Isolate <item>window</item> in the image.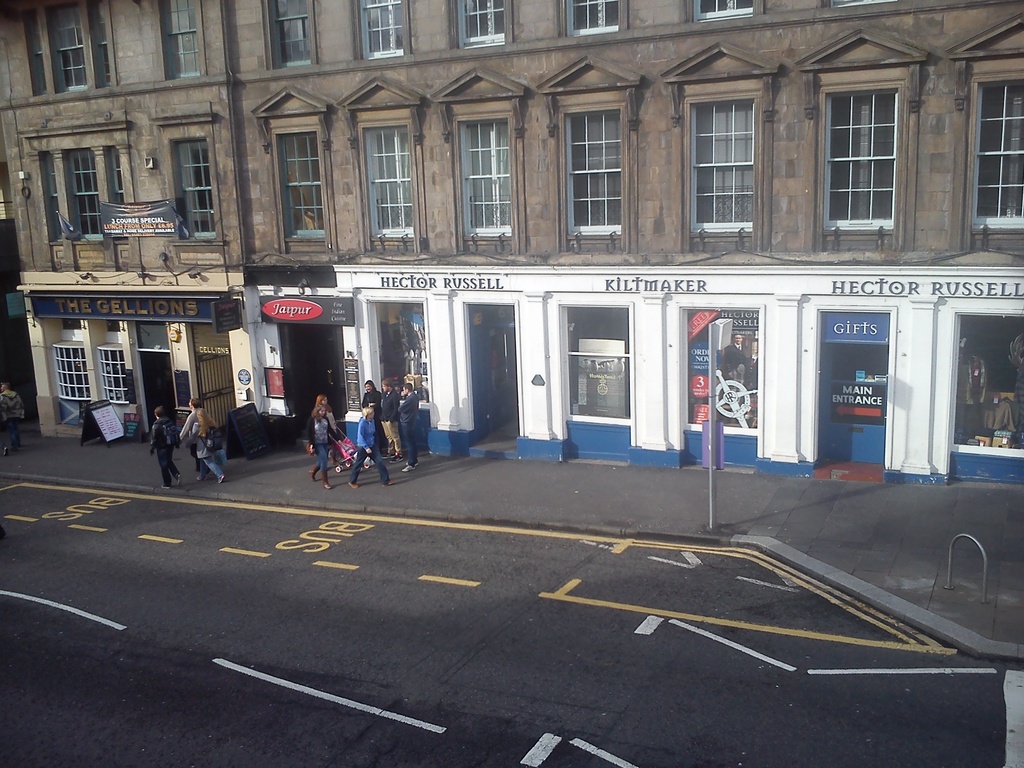
Isolated region: [x1=565, y1=306, x2=626, y2=424].
